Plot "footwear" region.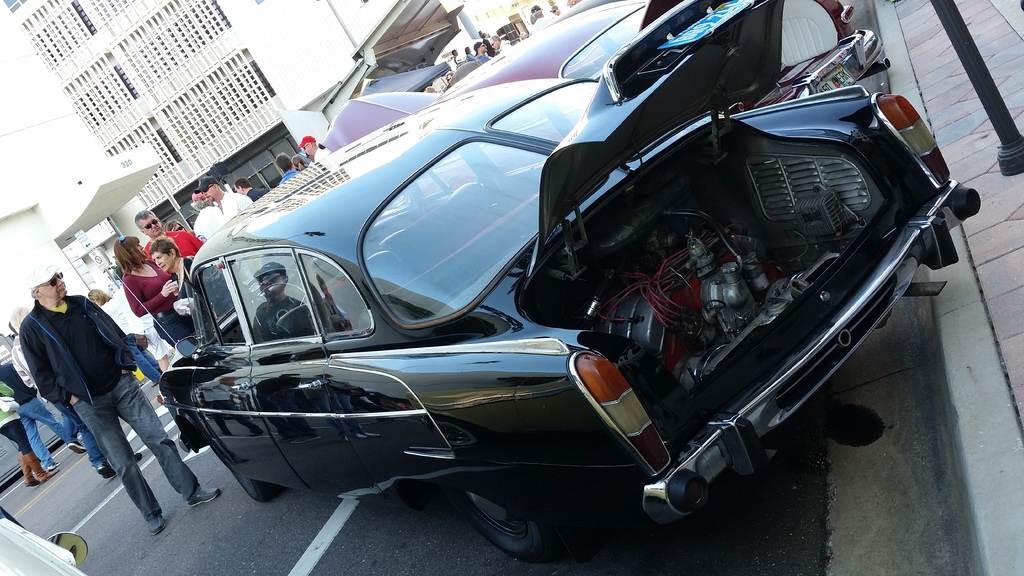
Plotted at [x1=145, y1=513, x2=163, y2=535].
